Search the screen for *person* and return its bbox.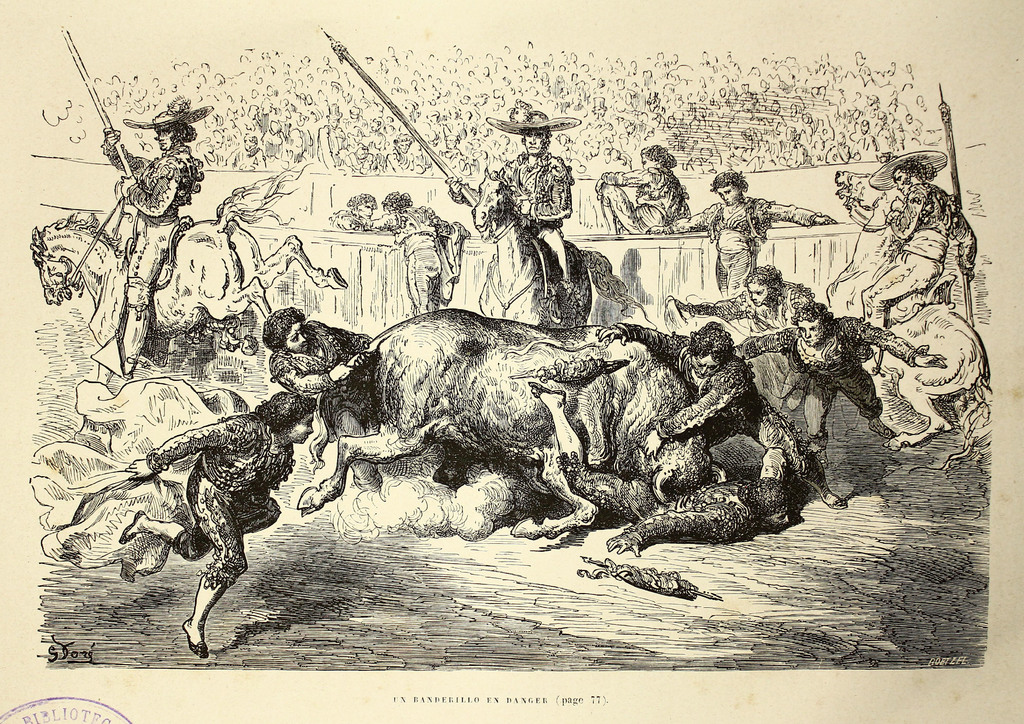
Found: box=[102, 91, 216, 376].
